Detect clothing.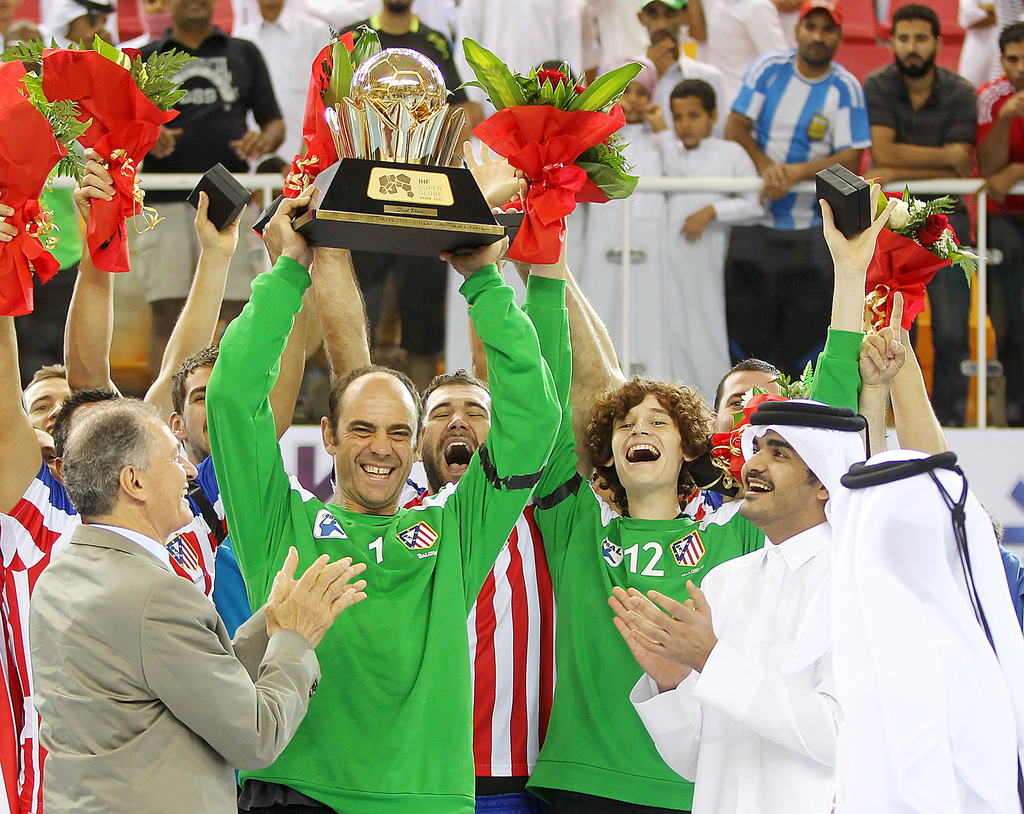
Detected at detection(648, 131, 760, 393).
